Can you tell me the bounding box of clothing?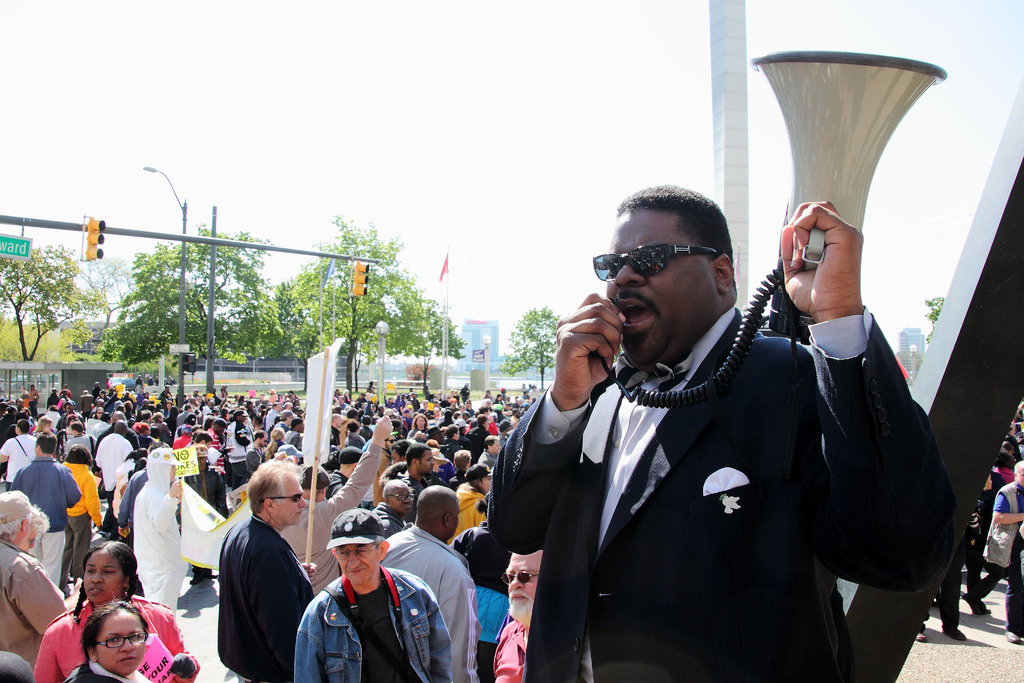
box(489, 311, 945, 682).
